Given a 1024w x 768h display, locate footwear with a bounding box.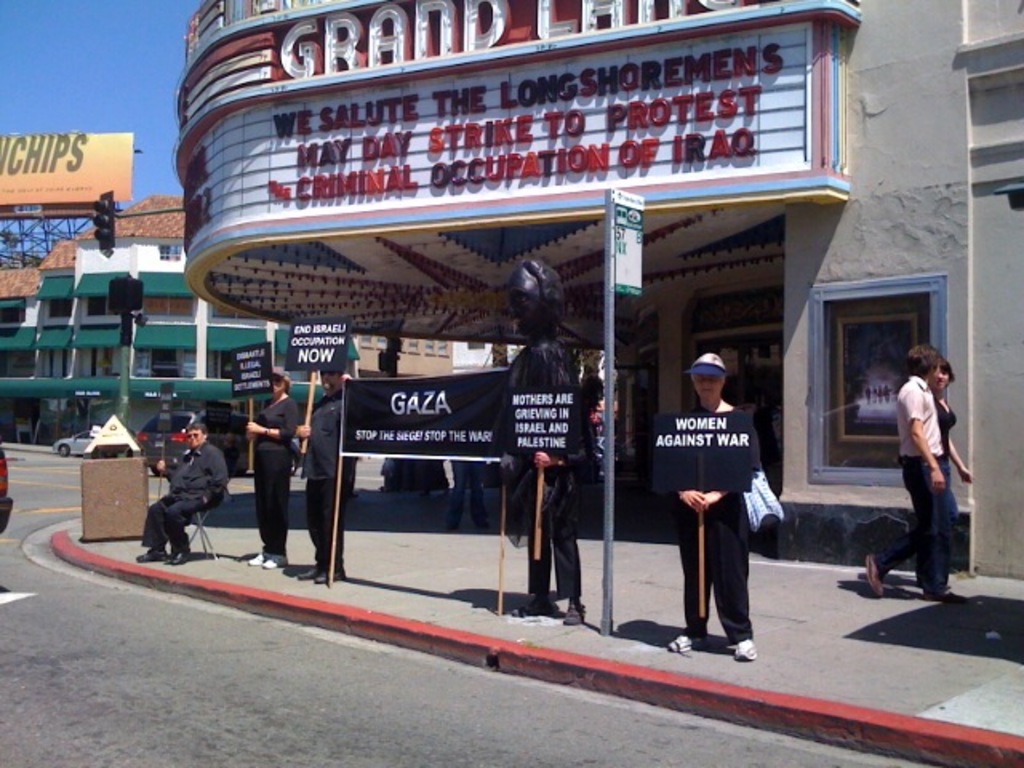
Located: 555:589:587:627.
